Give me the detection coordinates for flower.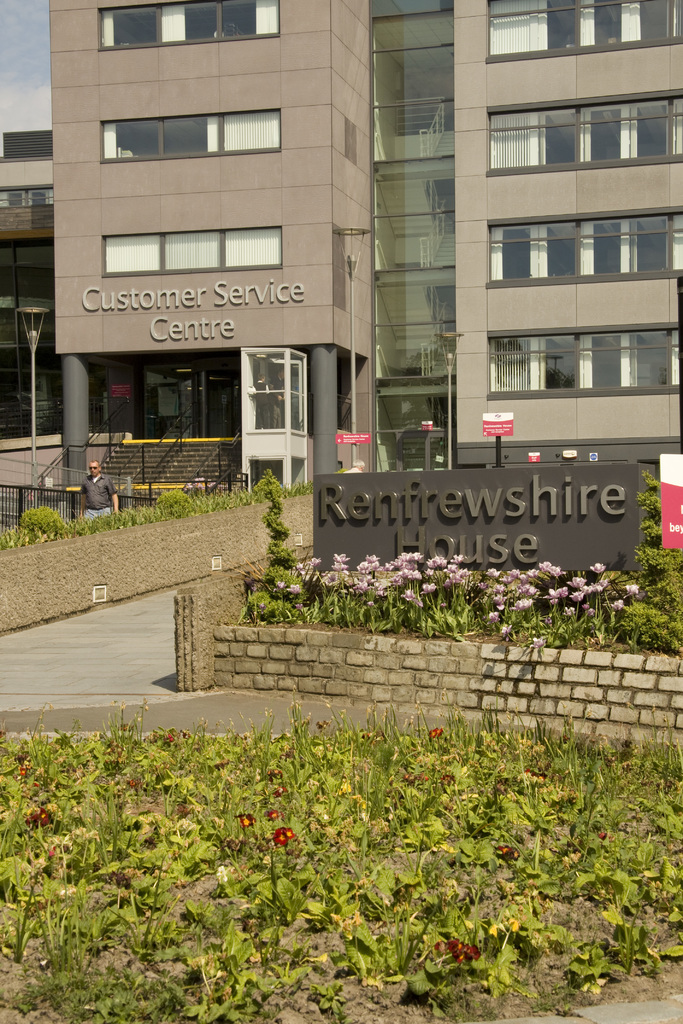
left=427, top=724, right=445, bottom=742.
